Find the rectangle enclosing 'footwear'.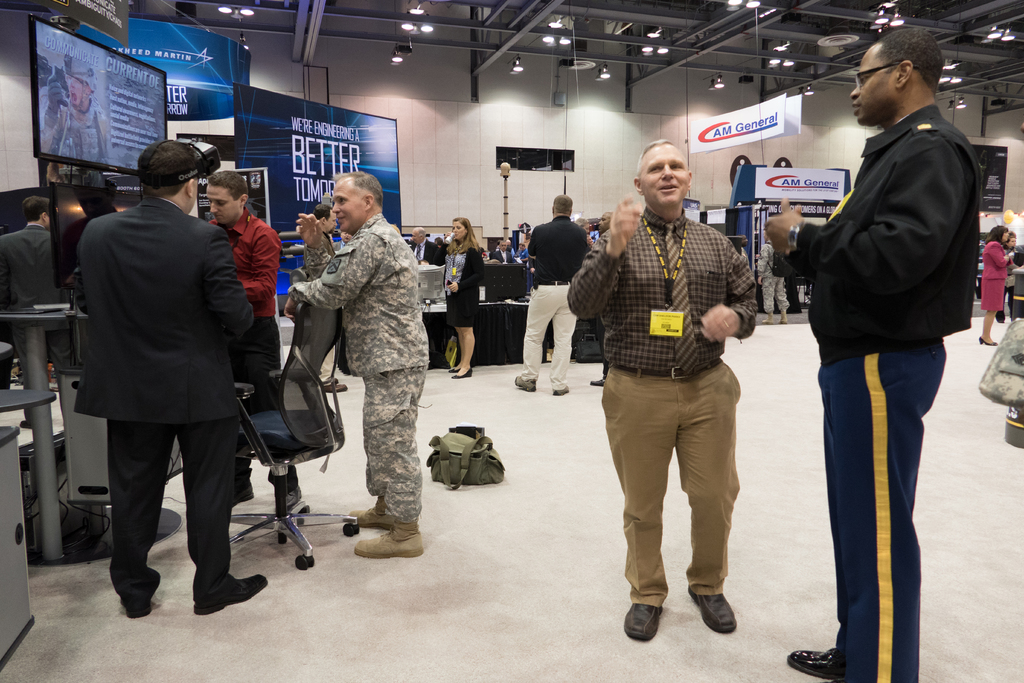
box(346, 502, 394, 529).
